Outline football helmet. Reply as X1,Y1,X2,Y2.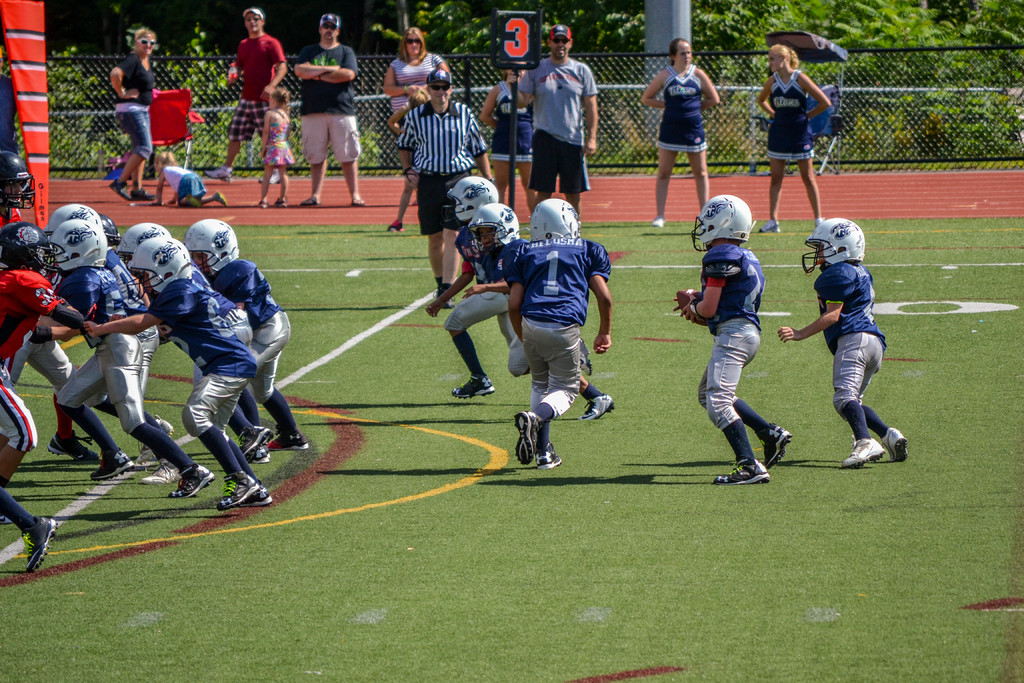
0,223,61,278.
